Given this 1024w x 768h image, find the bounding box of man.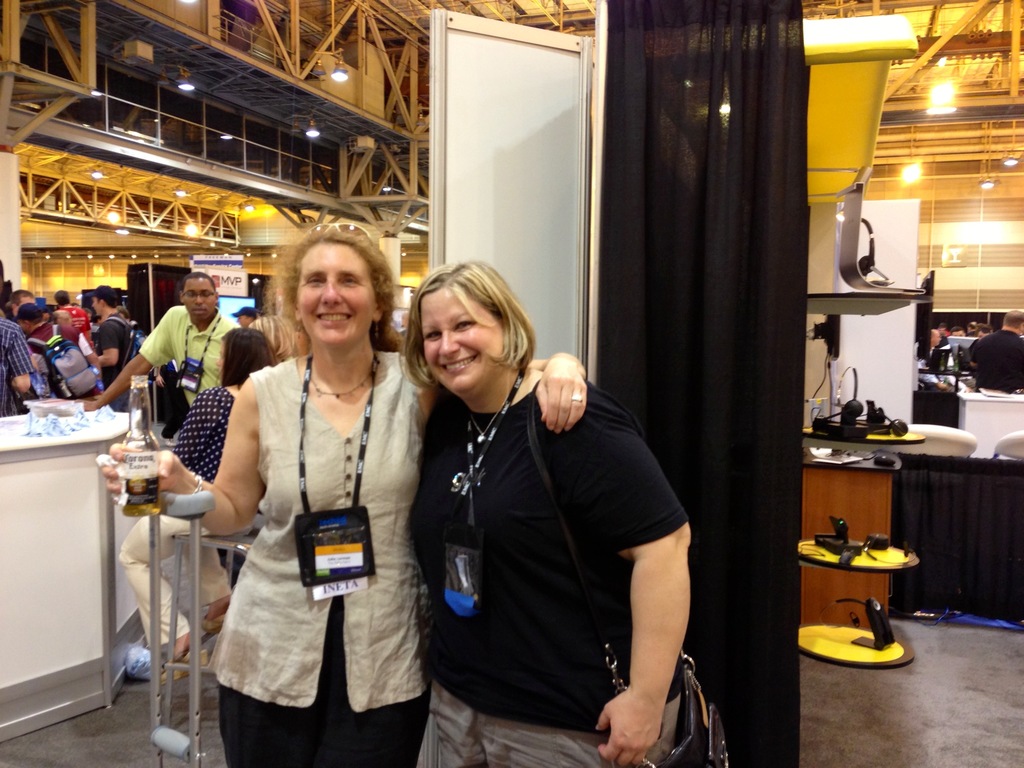
box(973, 324, 991, 340).
